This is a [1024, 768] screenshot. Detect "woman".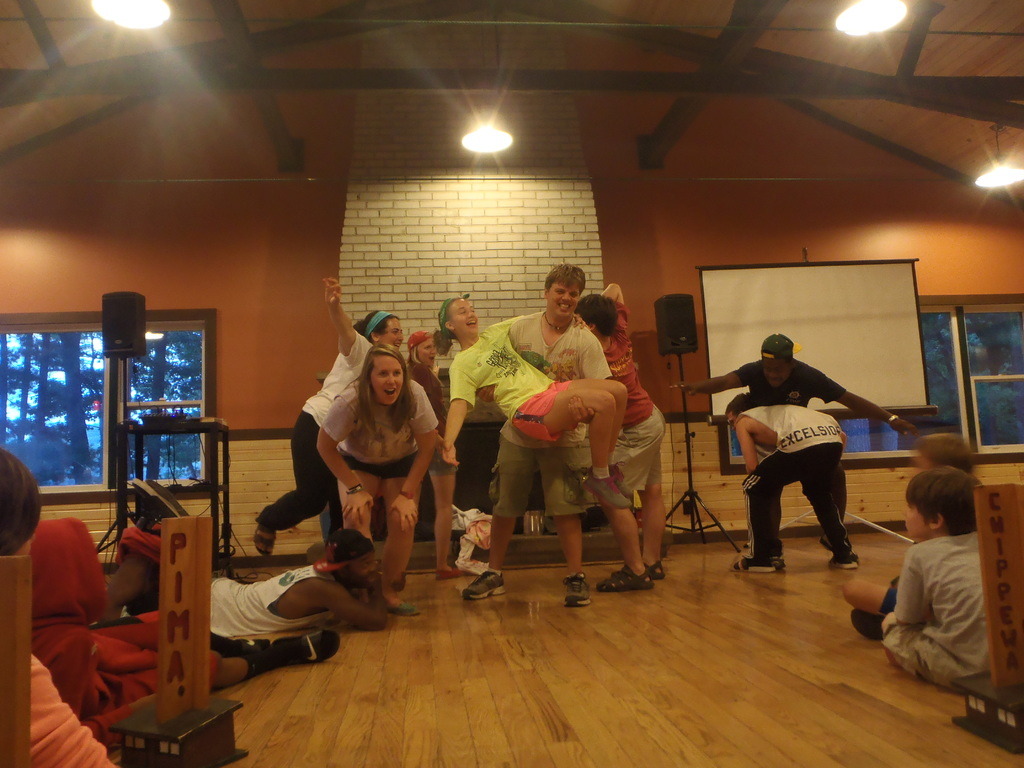
<bbox>444, 276, 640, 519</bbox>.
